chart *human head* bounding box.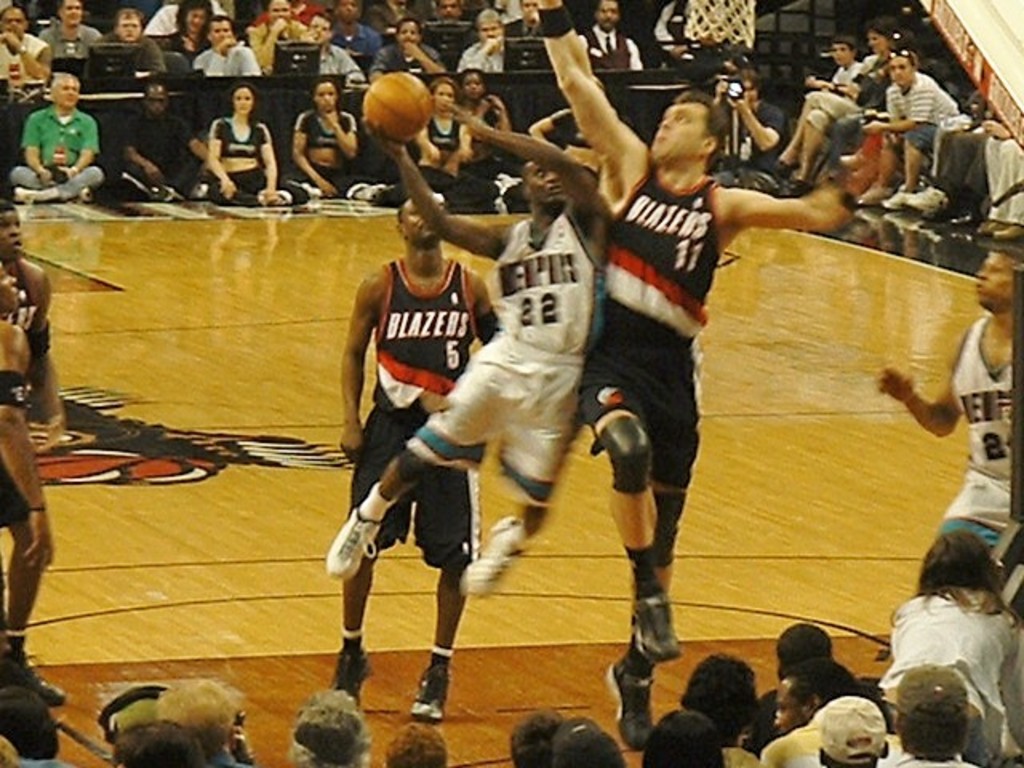
Charted: l=459, t=70, r=485, b=101.
